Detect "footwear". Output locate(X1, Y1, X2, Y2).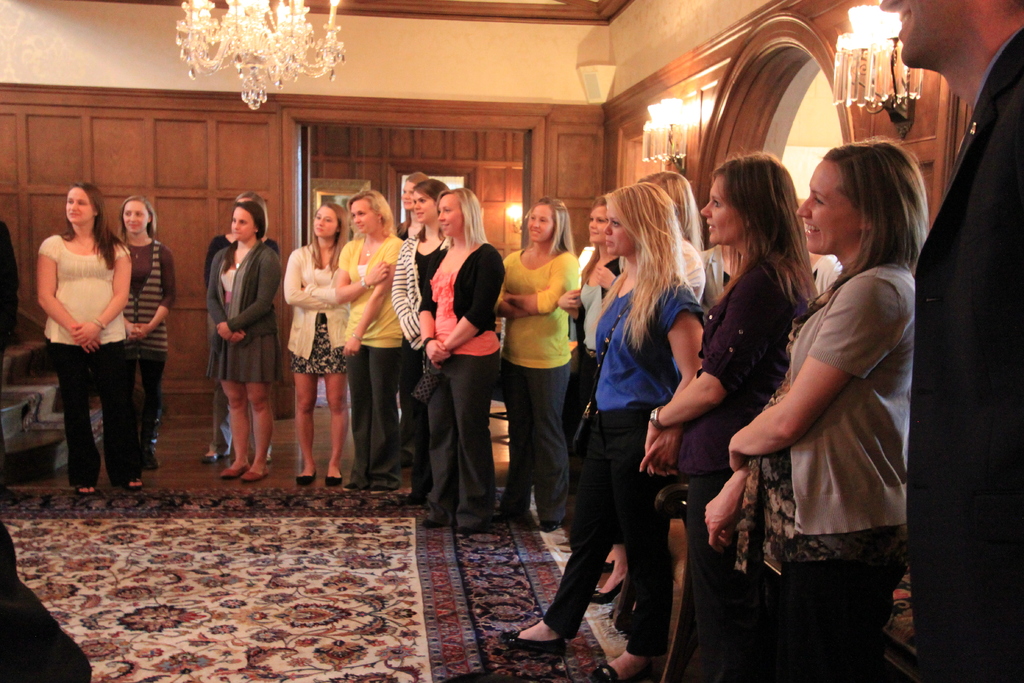
locate(502, 505, 530, 518).
